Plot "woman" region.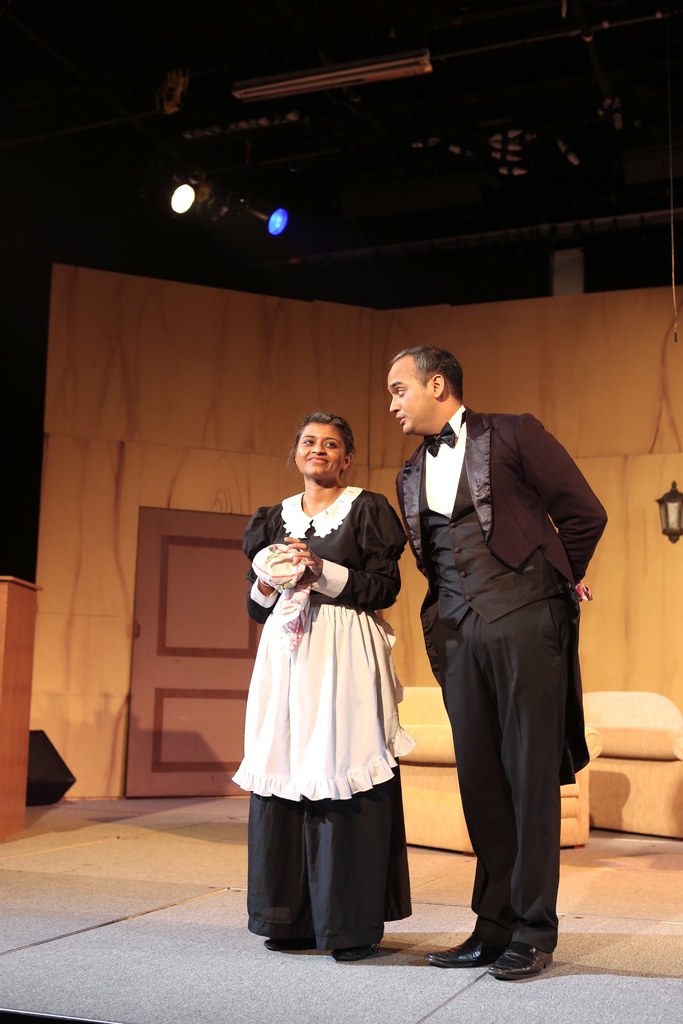
Plotted at l=249, t=423, r=419, b=963.
